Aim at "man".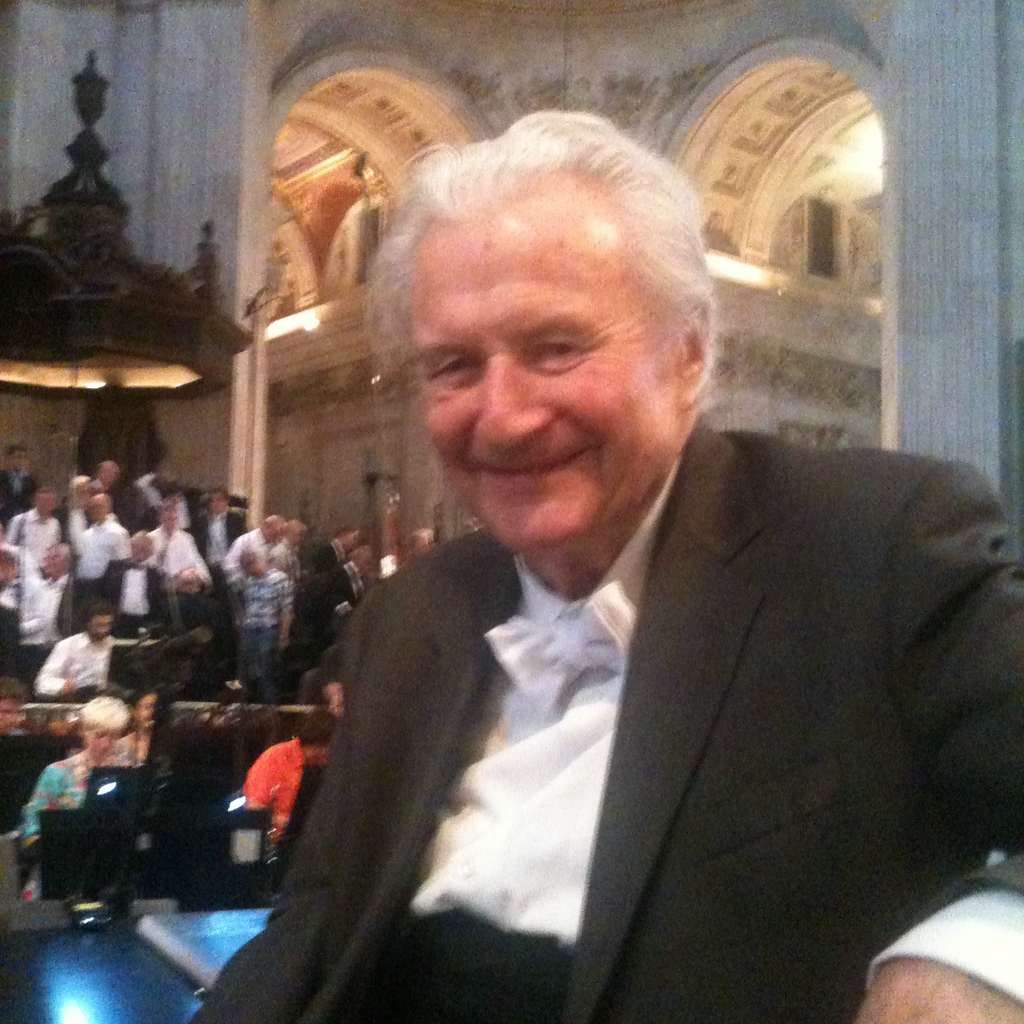
Aimed at bbox=[323, 553, 374, 617].
